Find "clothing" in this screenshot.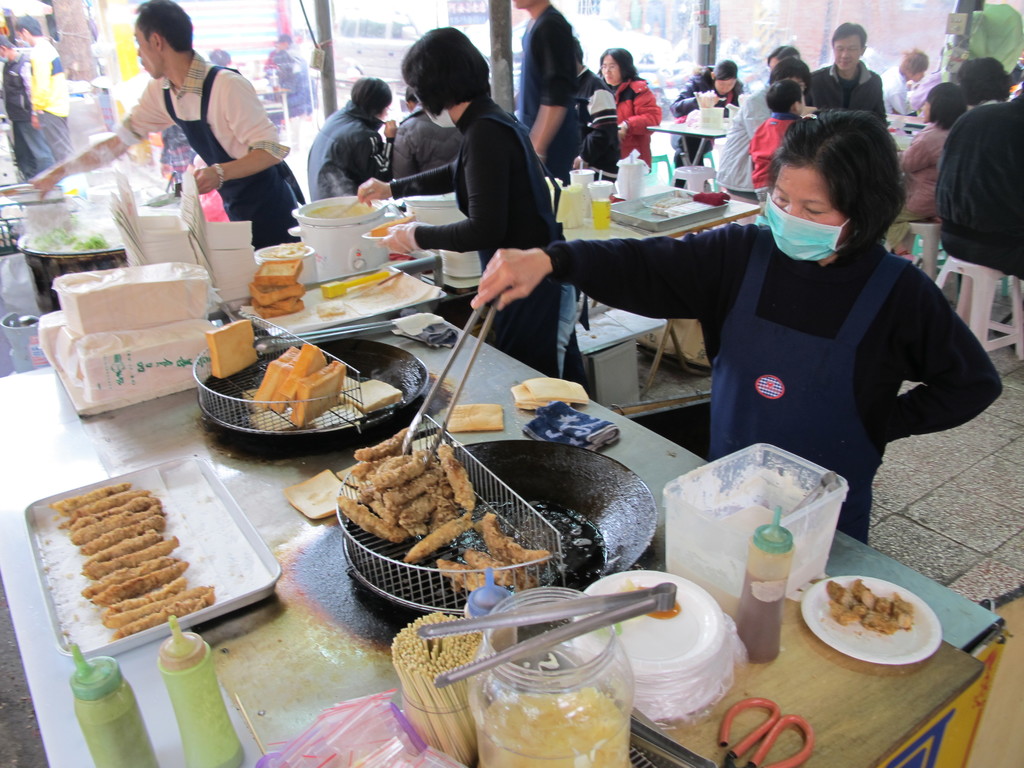
The bounding box for "clothing" is x1=573 y1=106 x2=628 y2=176.
